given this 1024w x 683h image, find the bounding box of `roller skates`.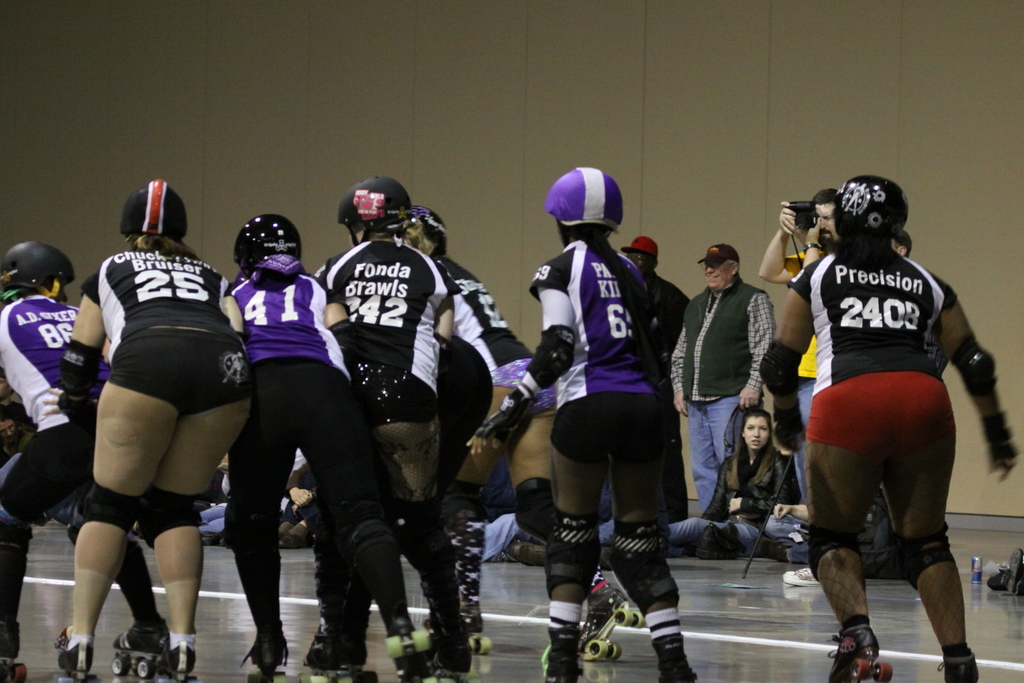
box=[112, 623, 172, 678].
